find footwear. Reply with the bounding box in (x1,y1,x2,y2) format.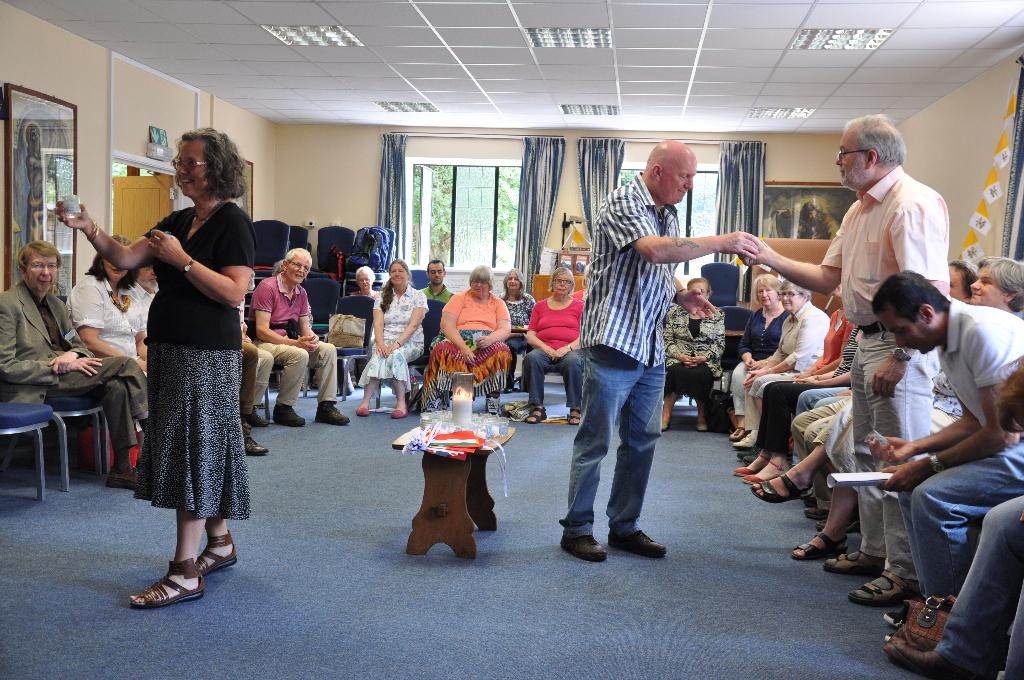
(239,405,268,432).
